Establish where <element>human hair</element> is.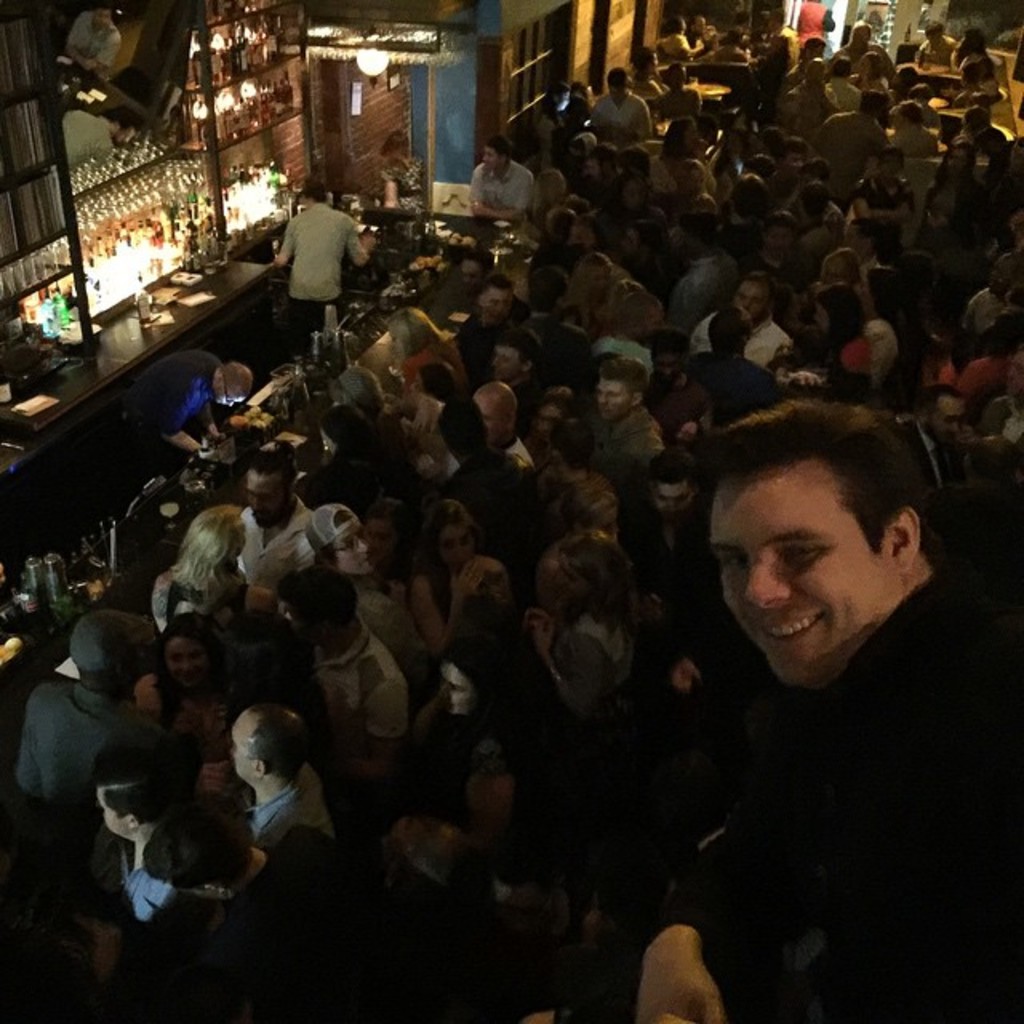
Established at Rect(267, 565, 360, 637).
